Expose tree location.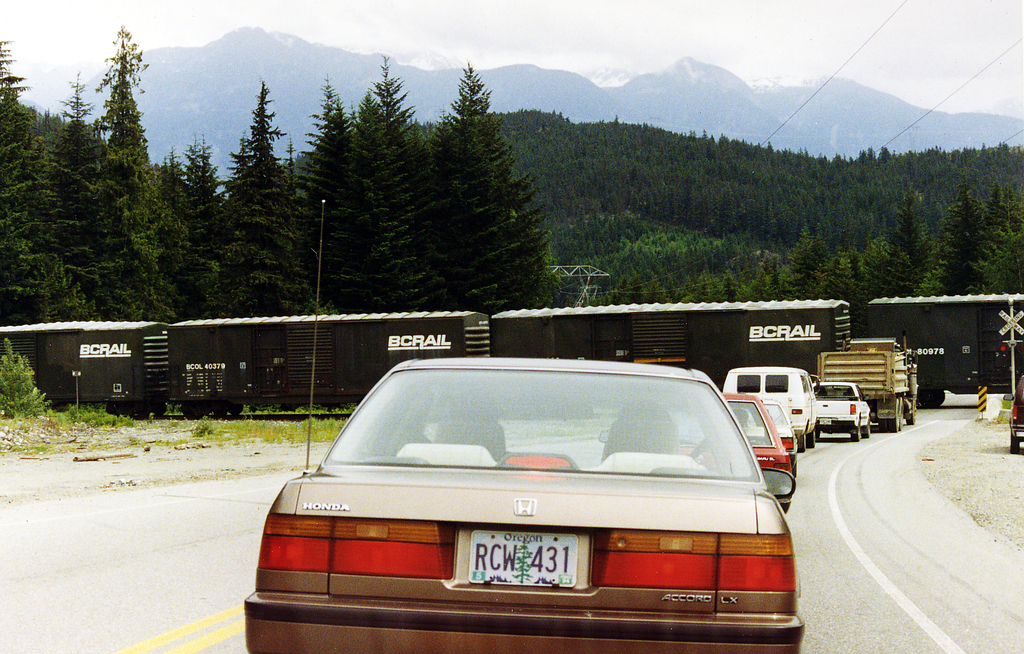
Exposed at box(828, 240, 868, 306).
